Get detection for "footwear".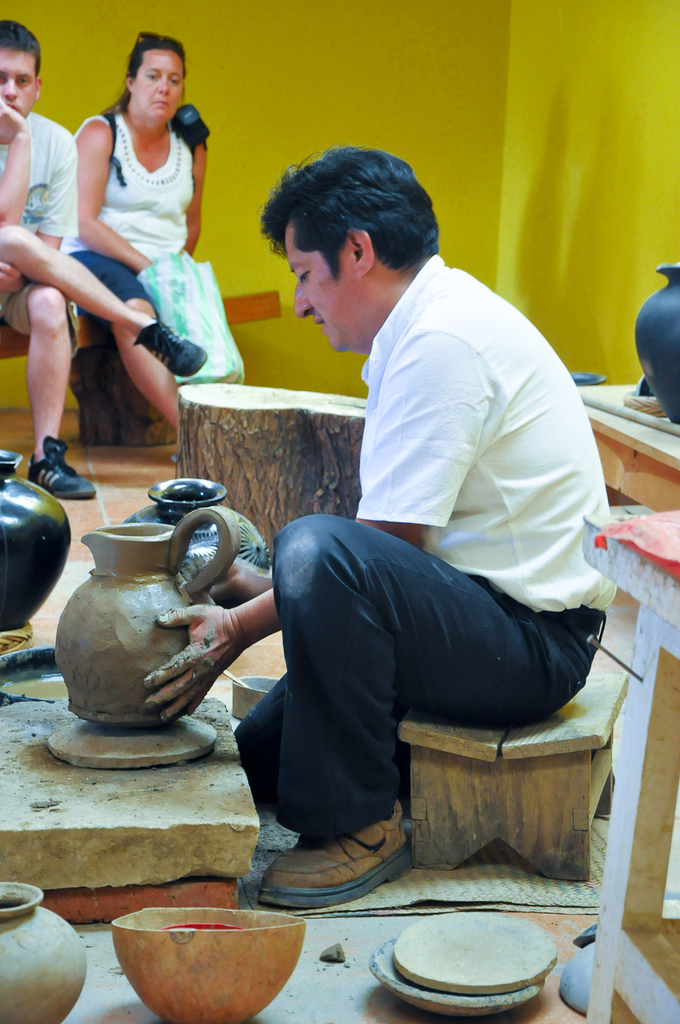
Detection: left=132, top=315, right=209, bottom=375.
